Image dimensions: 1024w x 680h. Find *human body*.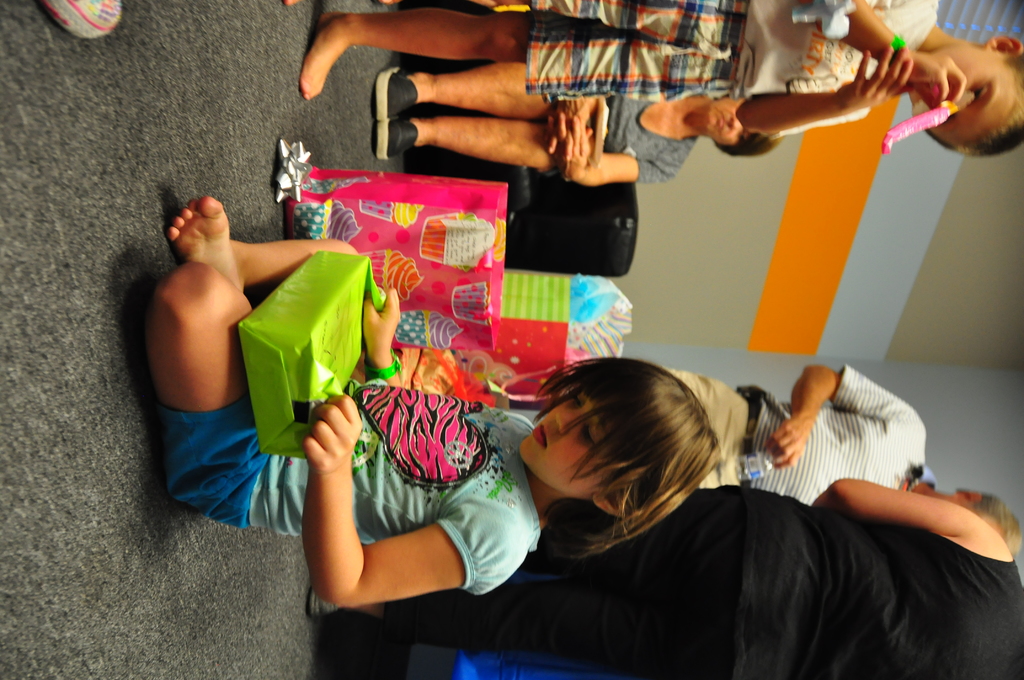
crop(296, 0, 943, 103).
